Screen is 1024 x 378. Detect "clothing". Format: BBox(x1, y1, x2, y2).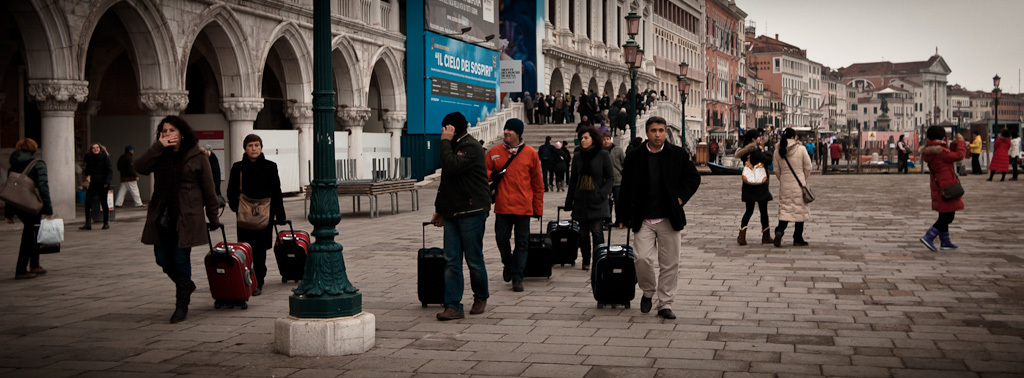
BBox(1009, 140, 1023, 180).
